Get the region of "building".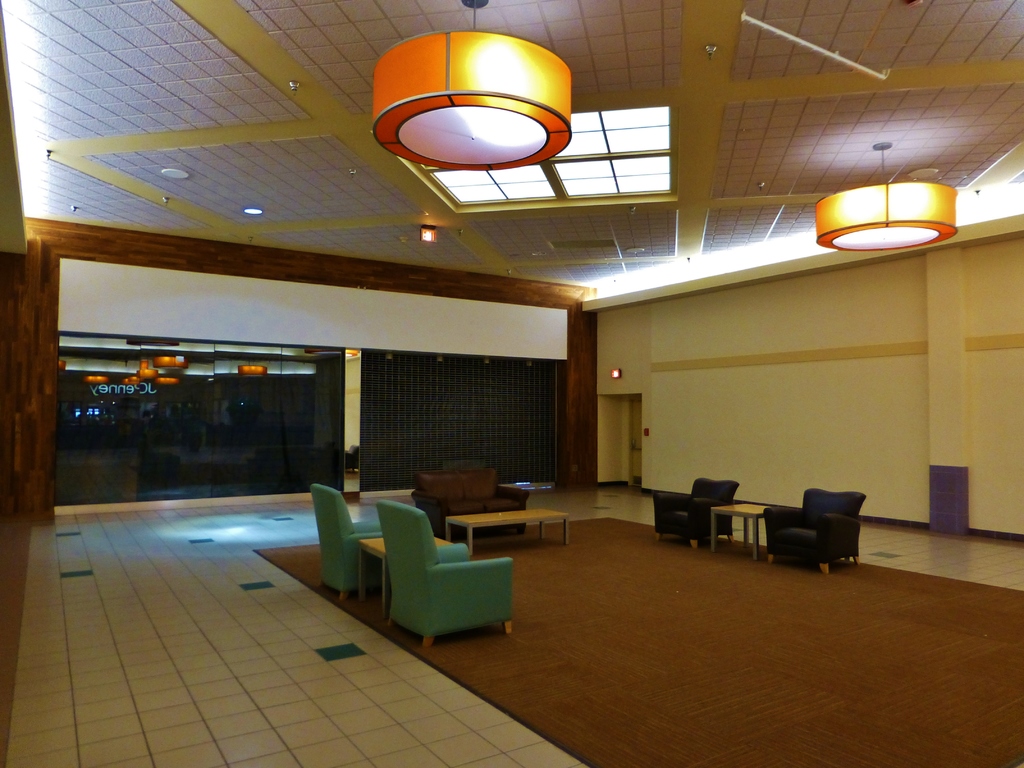
{"x1": 0, "y1": 0, "x2": 1023, "y2": 767}.
